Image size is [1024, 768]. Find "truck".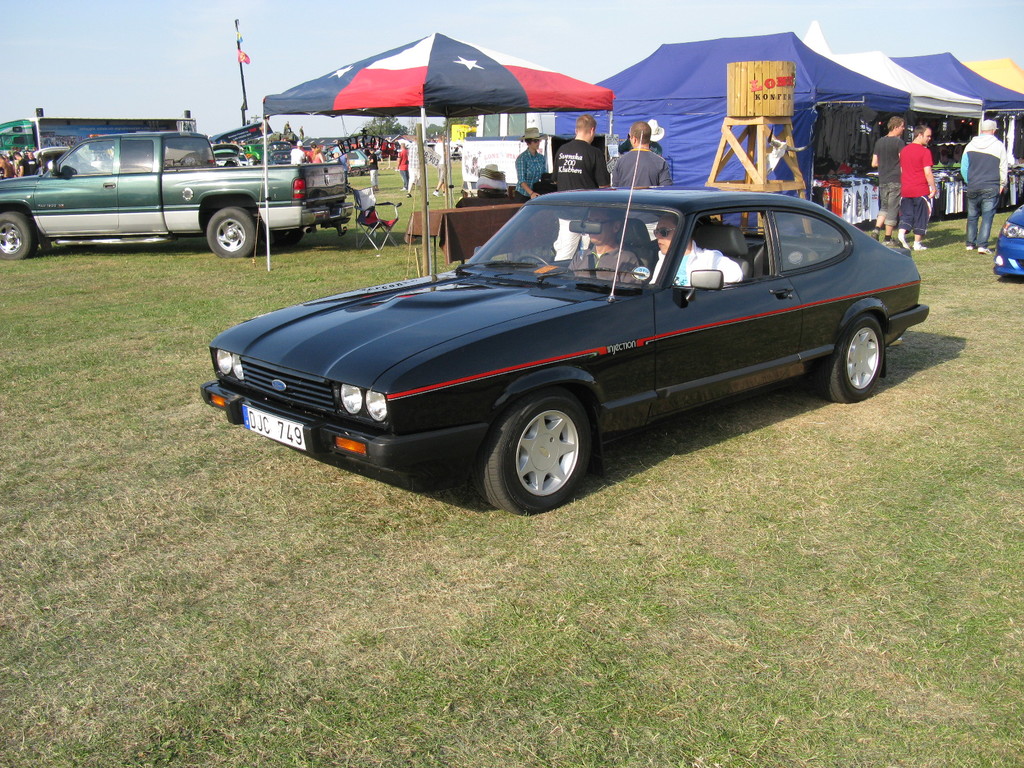
10, 119, 335, 255.
